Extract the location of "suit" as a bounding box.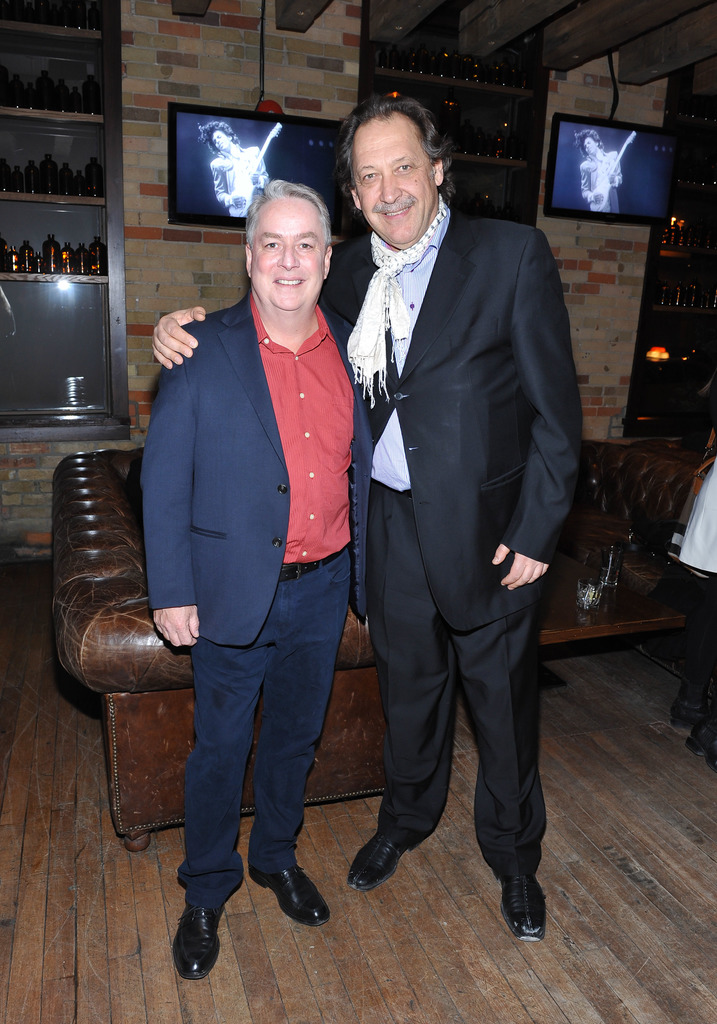
left=141, top=285, right=373, bottom=911.
